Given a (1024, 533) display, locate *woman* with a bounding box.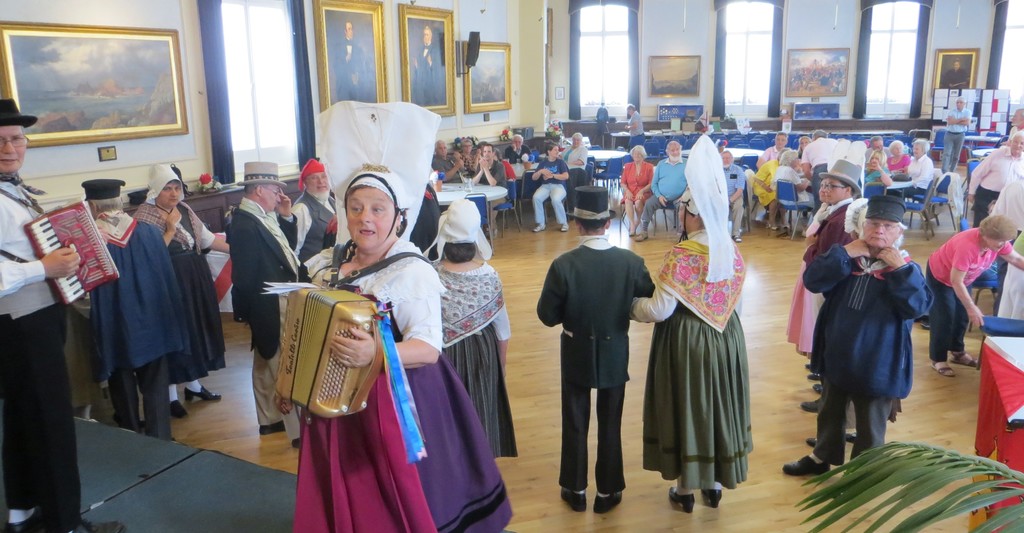
Located: {"left": 618, "top": 144, "right": 656, "bottom": 238}.
